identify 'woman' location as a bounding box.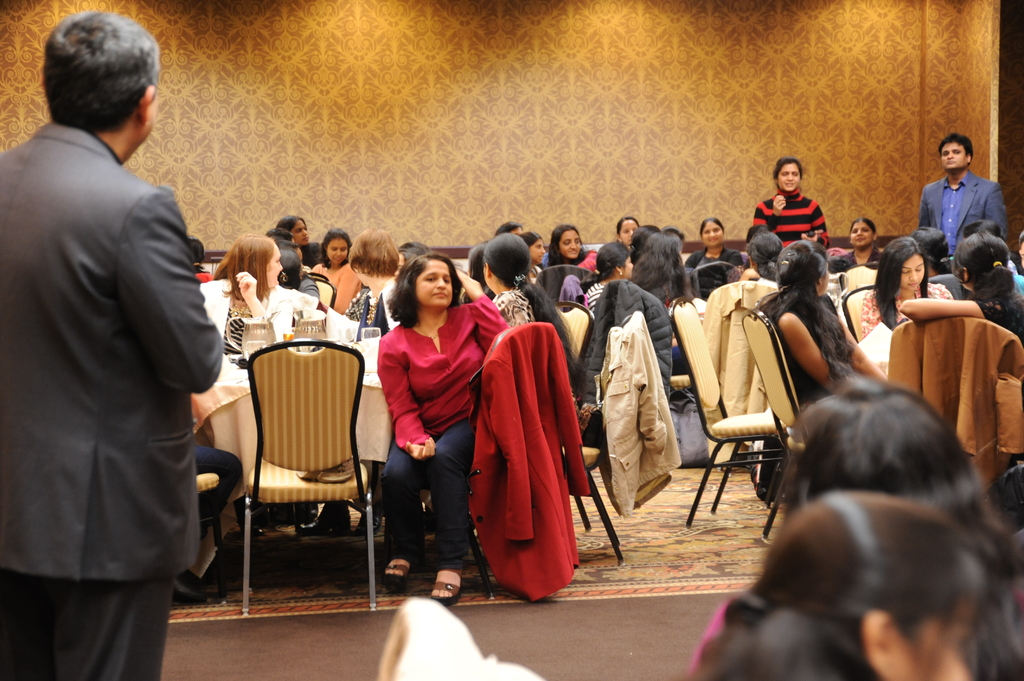
[196, 234, 295, 371].
